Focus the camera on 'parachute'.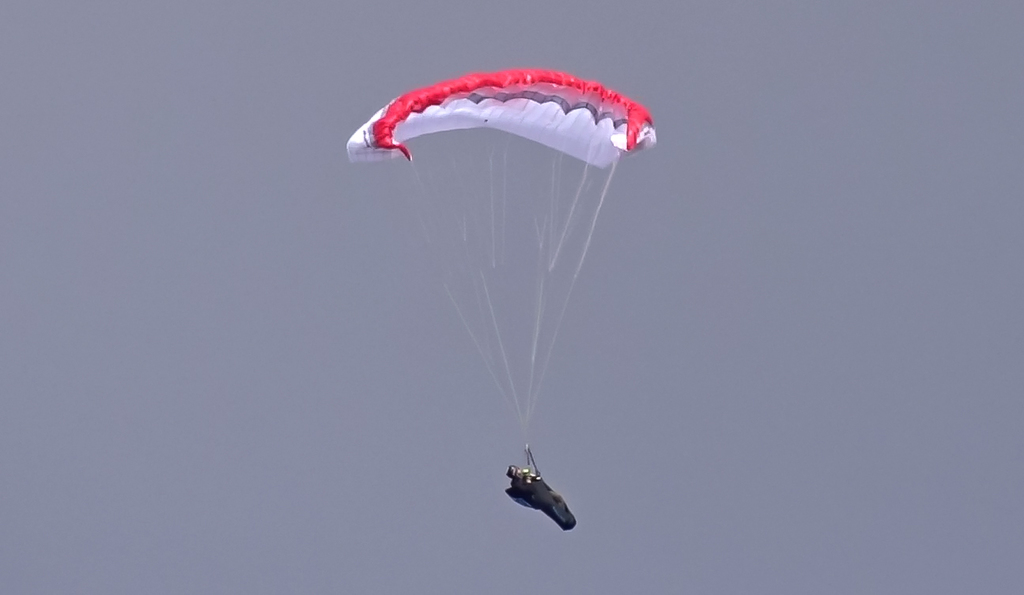
Focus region: (x1=358, y1=70, x2=655, y2=521).
